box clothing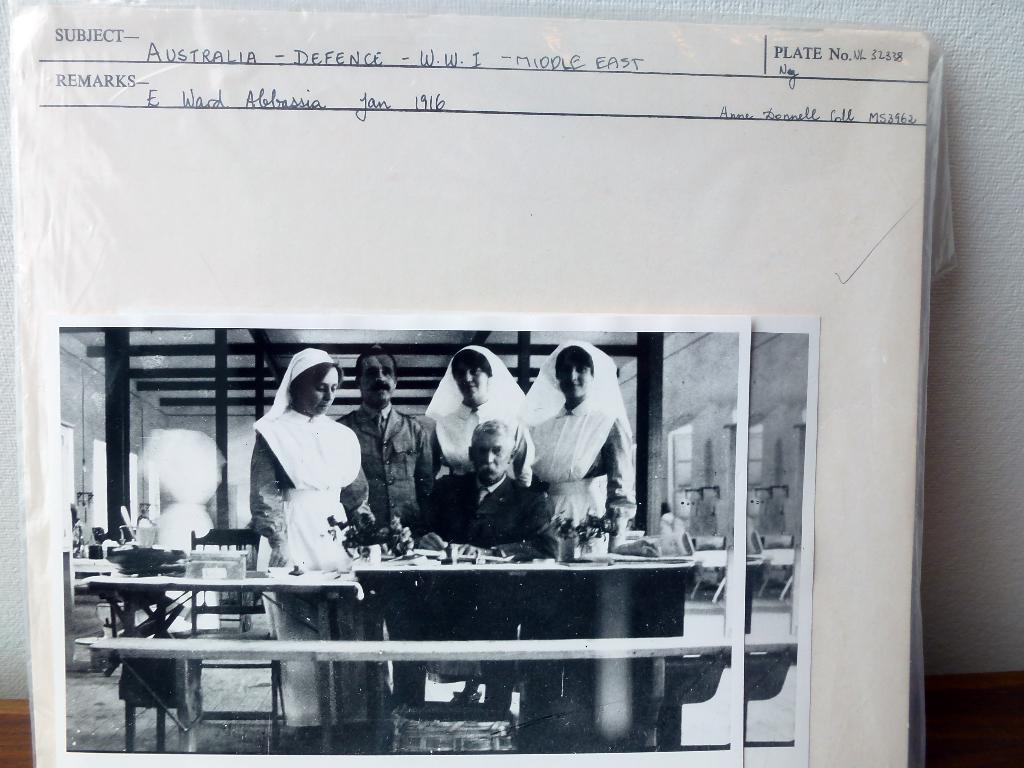
BBox(527, 353, 630, 549)
